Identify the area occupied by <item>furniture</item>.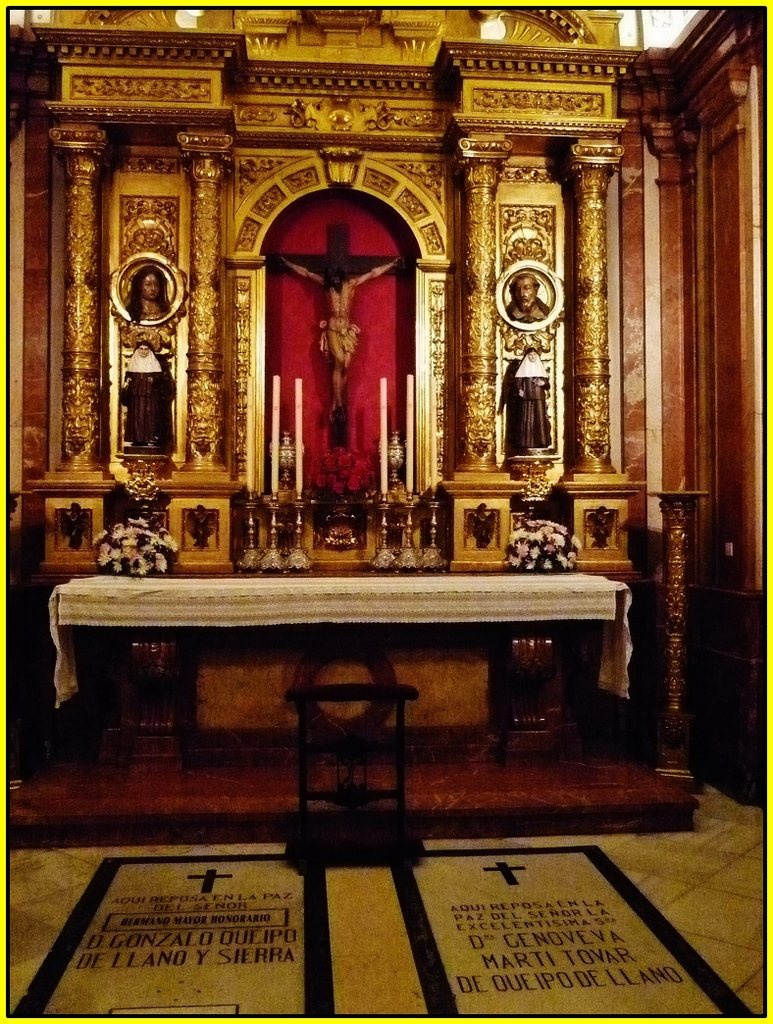
Area: bbox=(53, 574, 632, 763).
